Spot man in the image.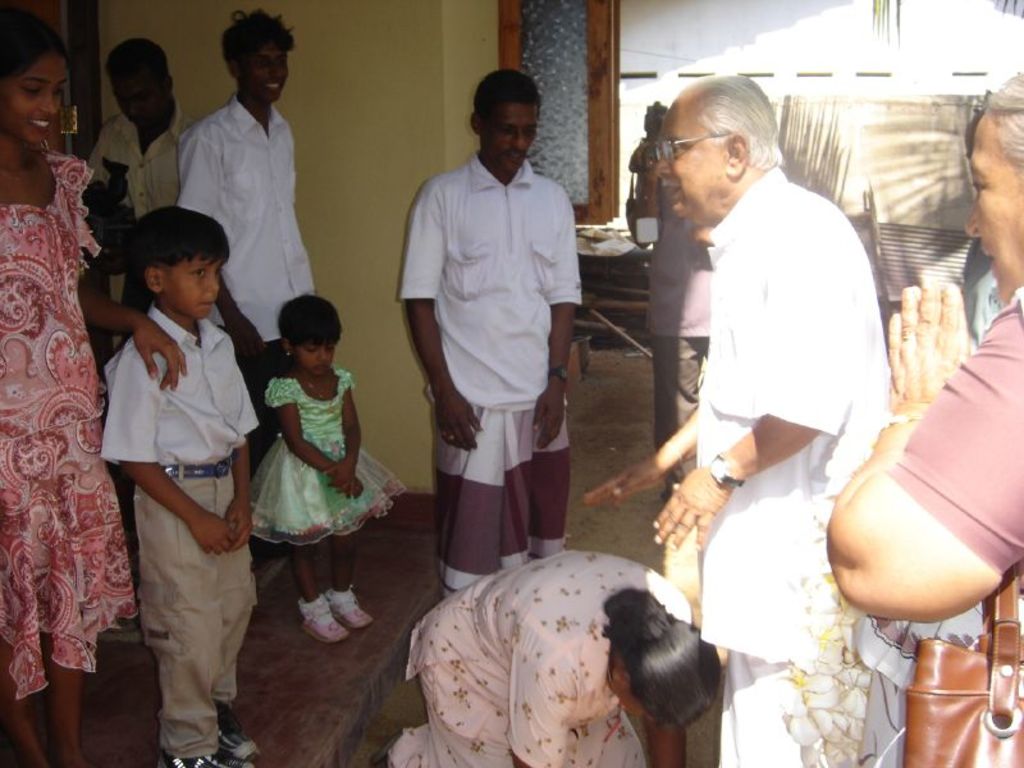
man found at Rect(78, 29, 205, 237).
